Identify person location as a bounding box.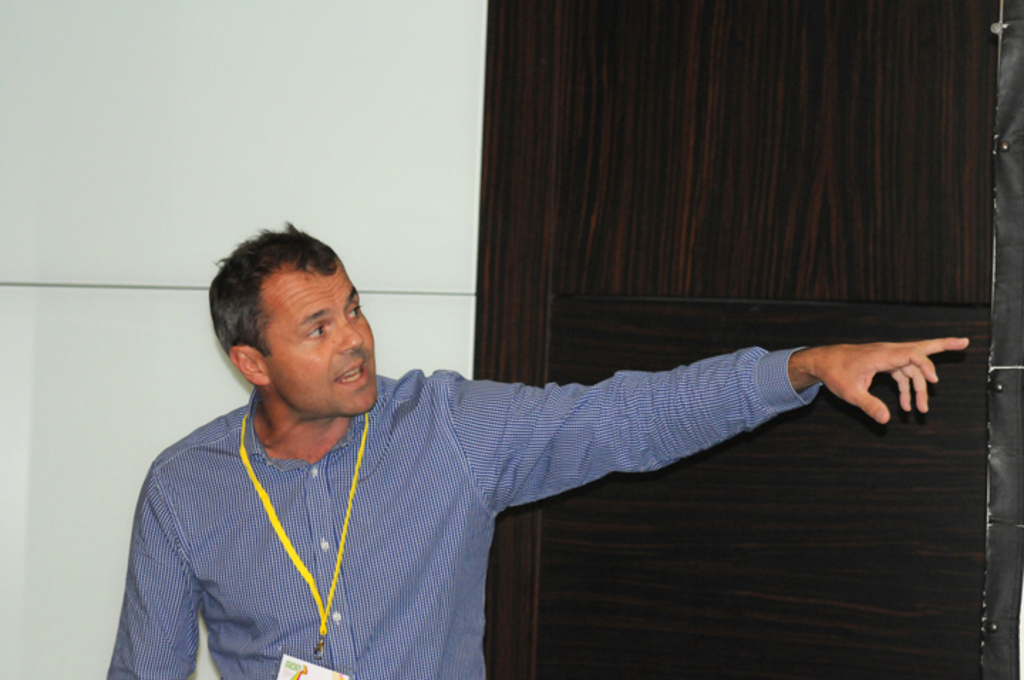
Rect(108, 225, 967, 679).
